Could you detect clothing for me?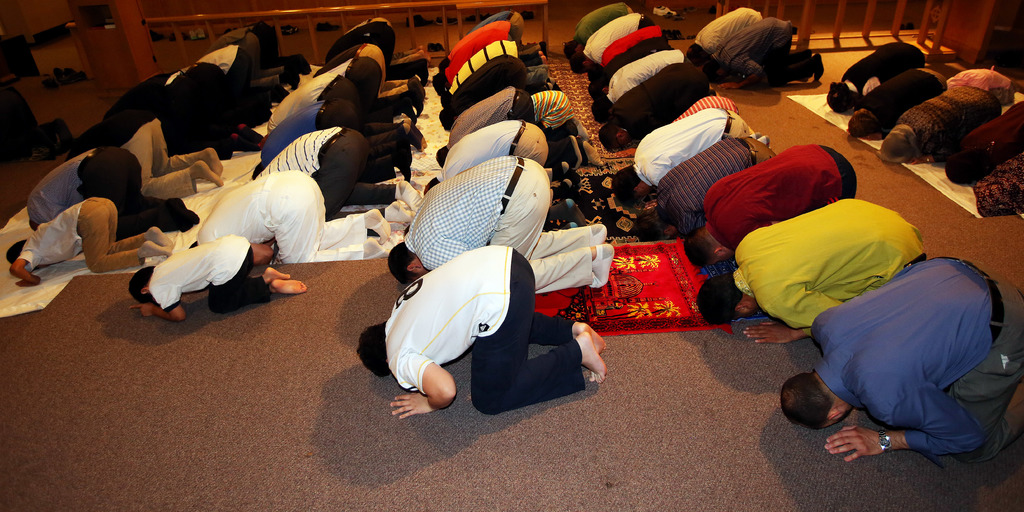
Detection result: BBox(895, 83, 1003, 161).
